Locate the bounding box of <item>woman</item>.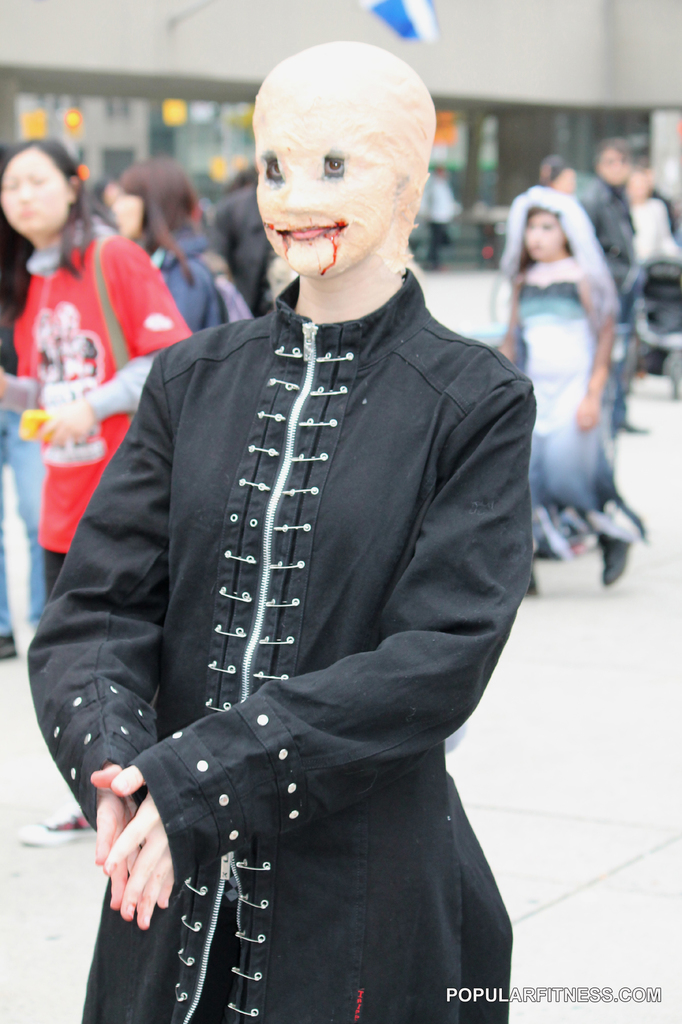
Bounding box: <region>530, 148, 594, 205</region>.
